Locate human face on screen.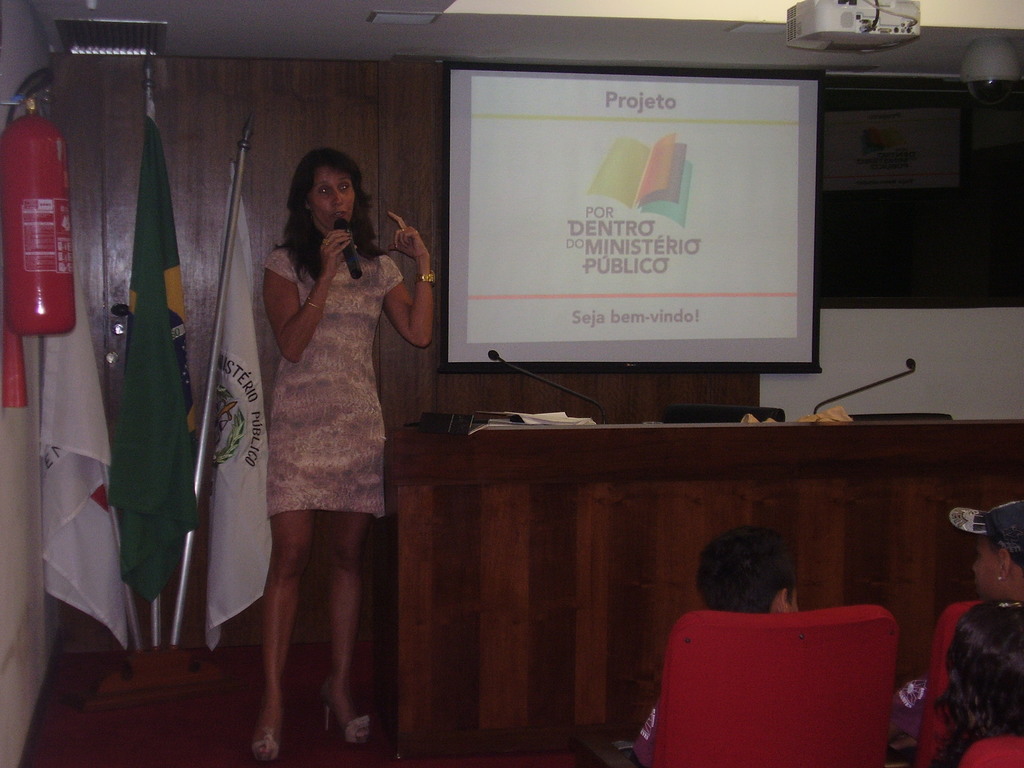
On screen at region(310, 166, 361, 230).
